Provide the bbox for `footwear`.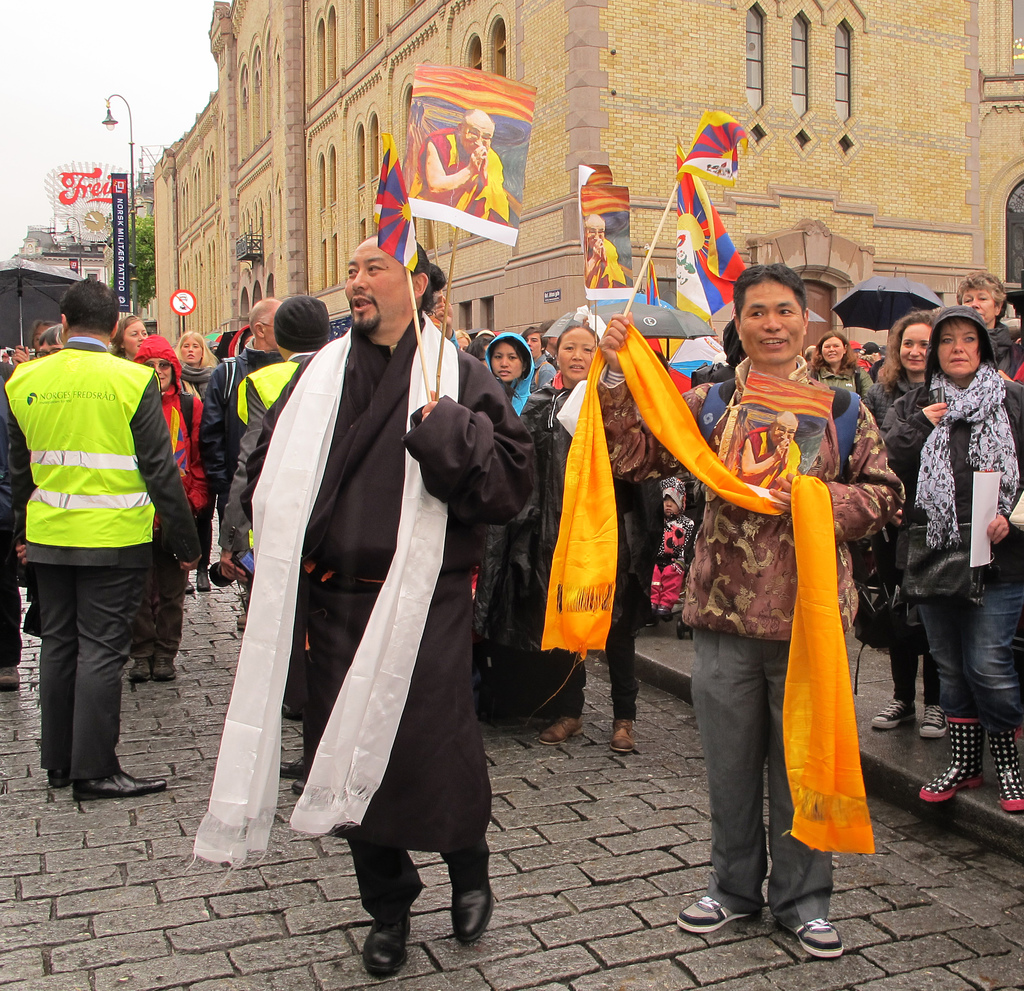
x1=196 y1=563 x2=212 y2=590.
